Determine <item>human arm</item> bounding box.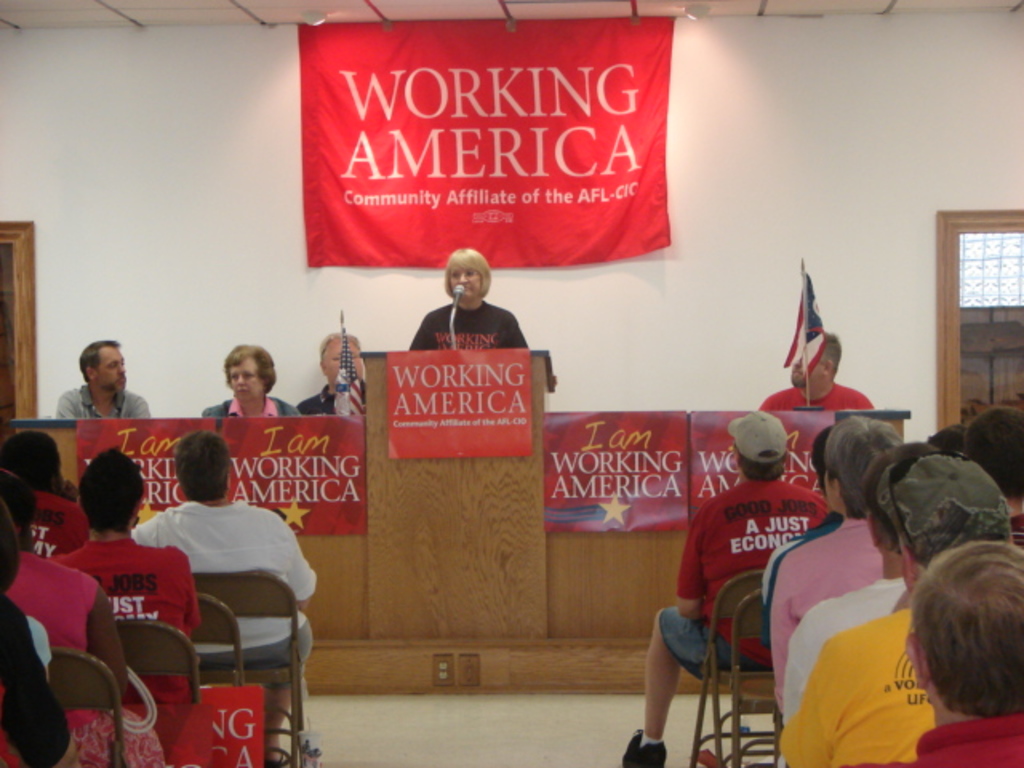
Determined: select_region(294, 406, 299, 418).
